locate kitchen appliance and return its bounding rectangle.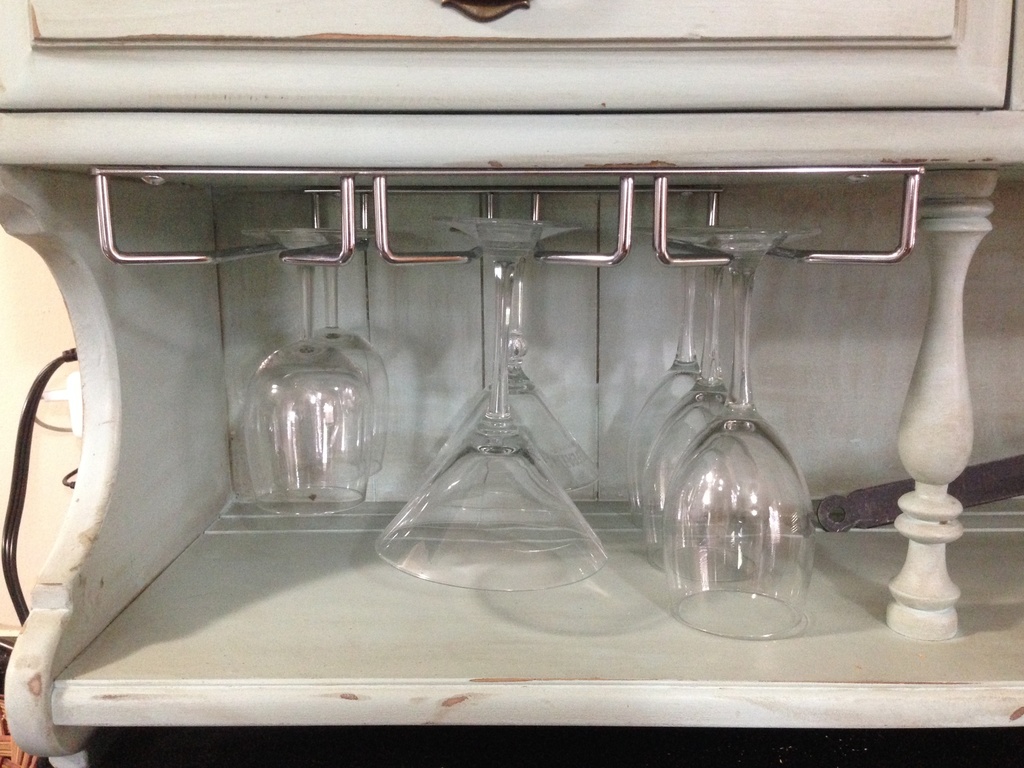
left=237, top=227, right=369, bottom=518.
